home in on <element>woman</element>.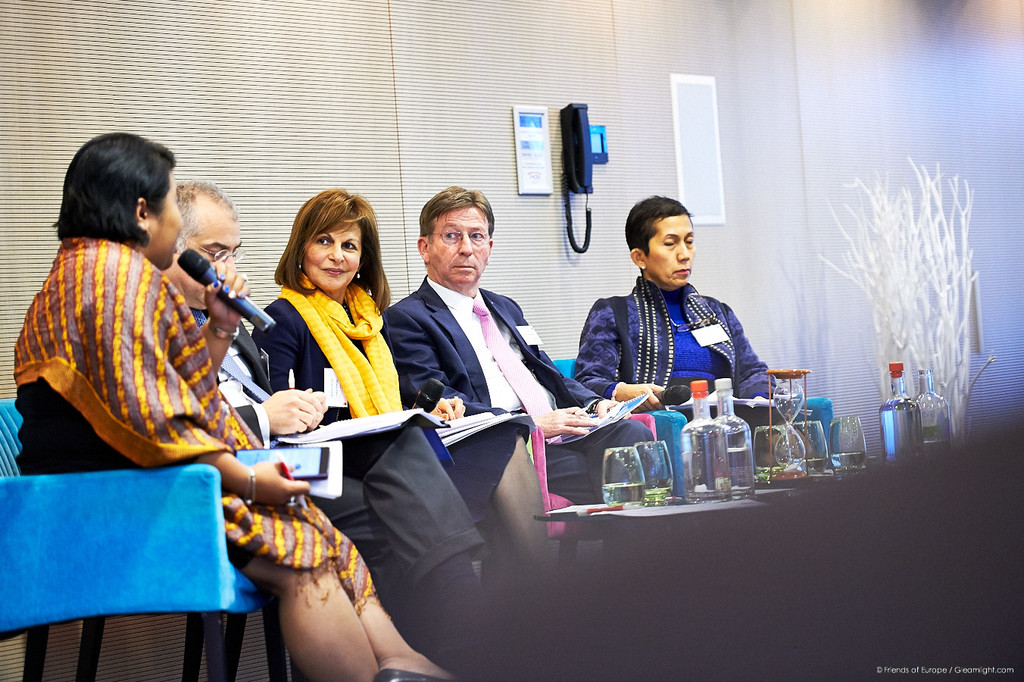
Homed in at (571,195,794,445).
